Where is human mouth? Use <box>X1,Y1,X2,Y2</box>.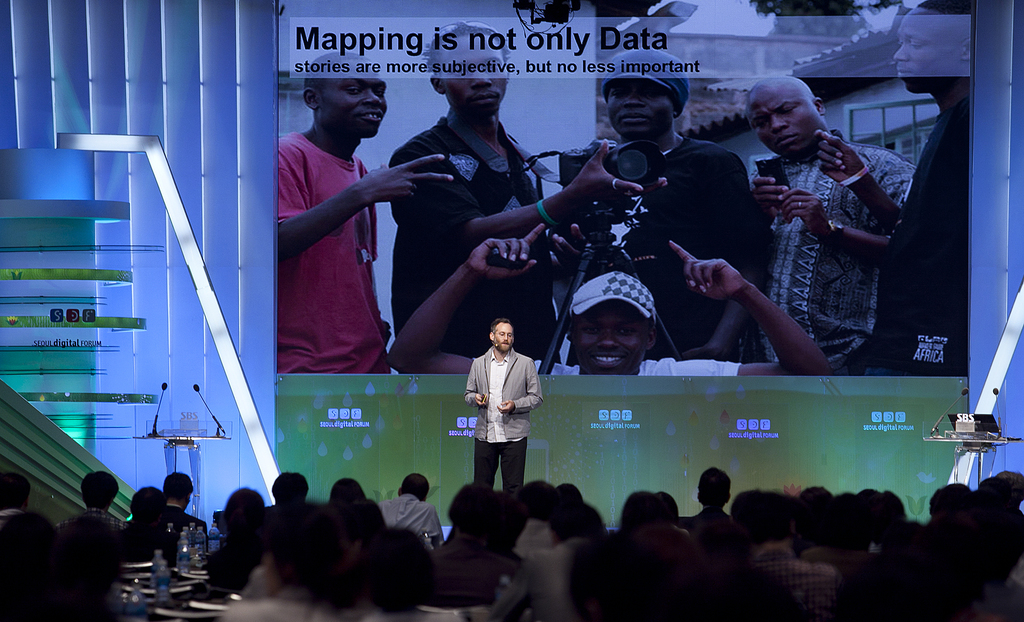
<box>590,348,626,368</box>.
